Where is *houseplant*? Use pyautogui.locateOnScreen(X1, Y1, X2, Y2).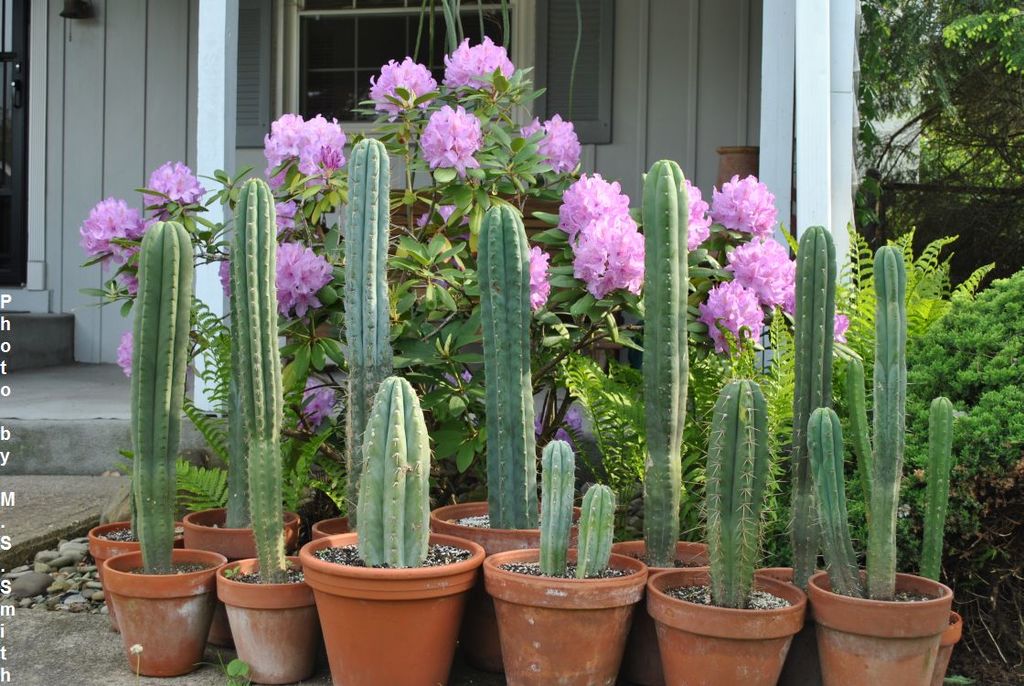
pyautogui.locateOnScreen(795, 244, 960, 685).
